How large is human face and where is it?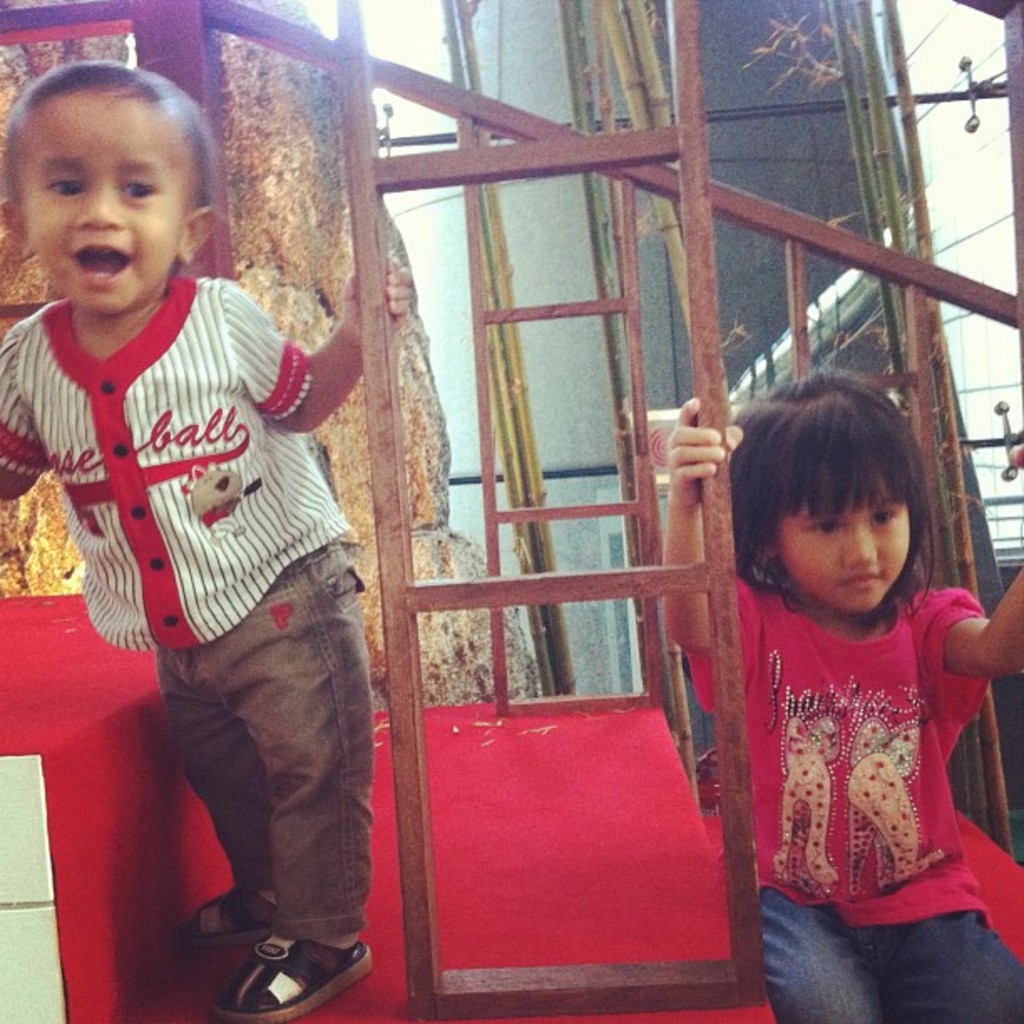
Bounding box: 771:475:914:621.
